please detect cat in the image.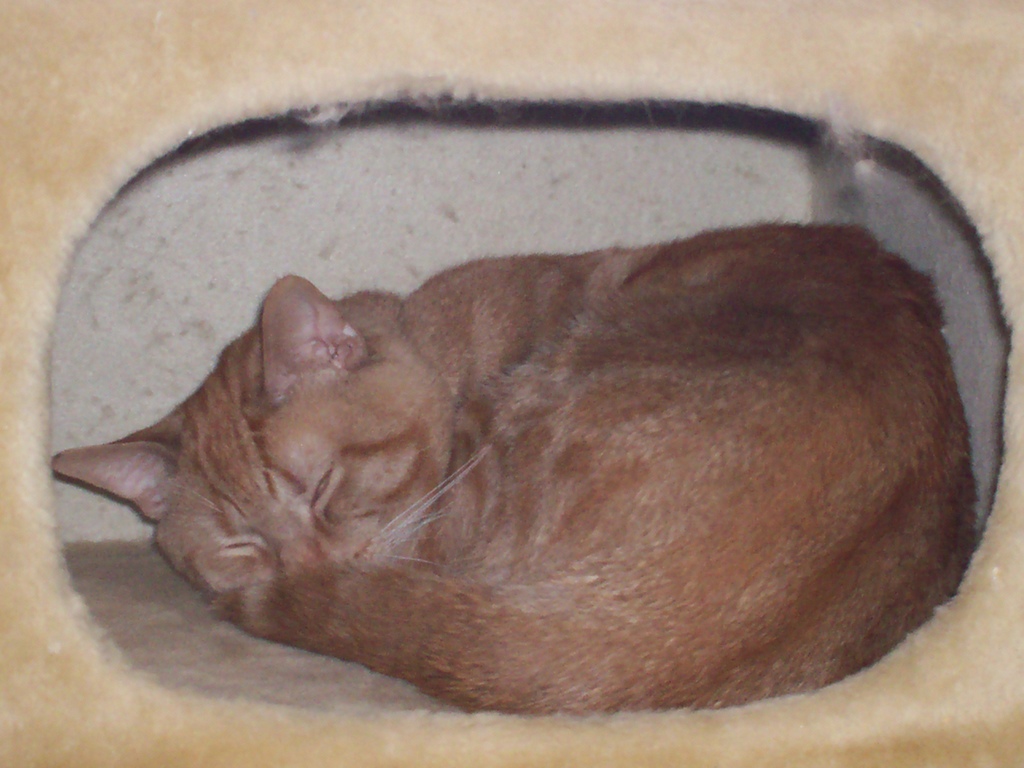
Rect(37, 218, 984, 715).
